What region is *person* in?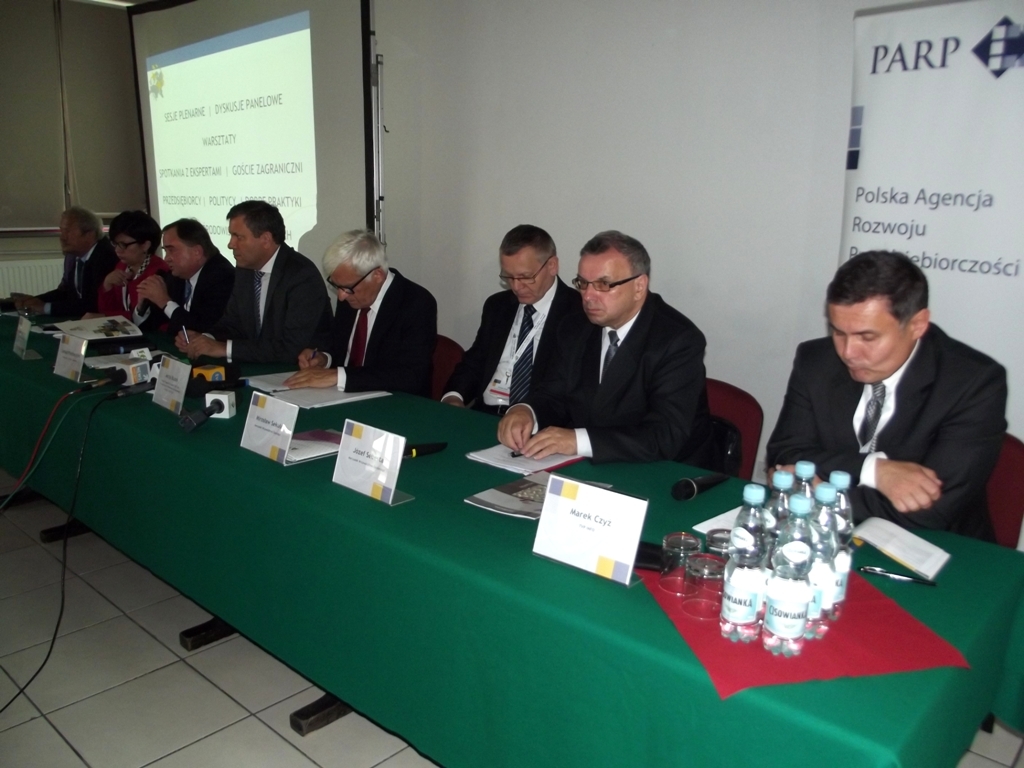
crop(495, 224, 705, 463).
